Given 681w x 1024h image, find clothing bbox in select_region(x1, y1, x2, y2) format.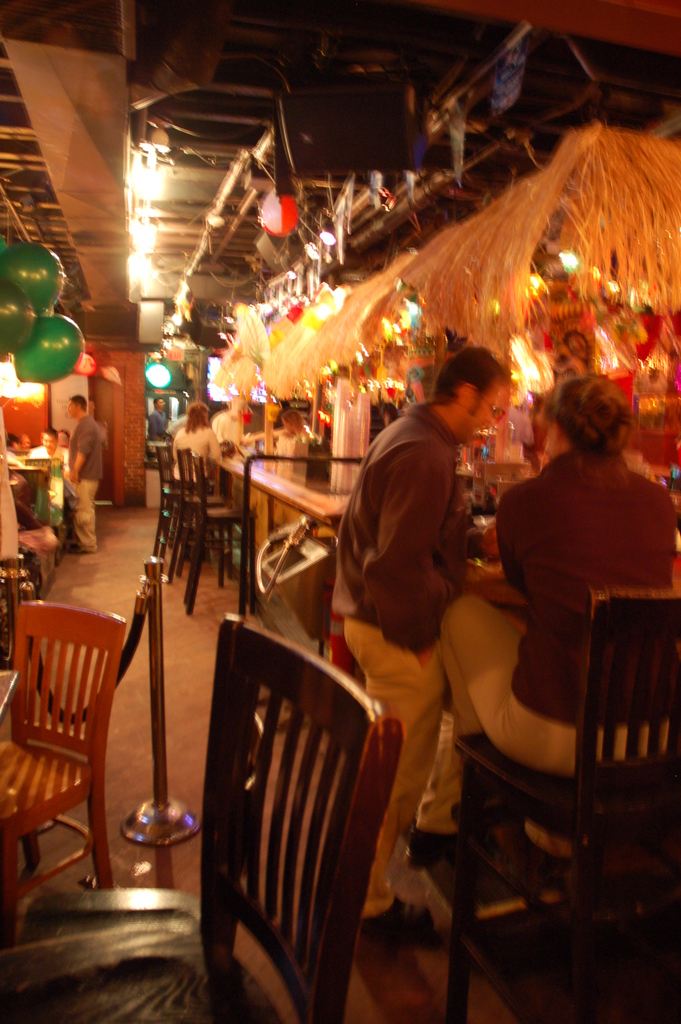
select_region(336, 402, 464, 911).
